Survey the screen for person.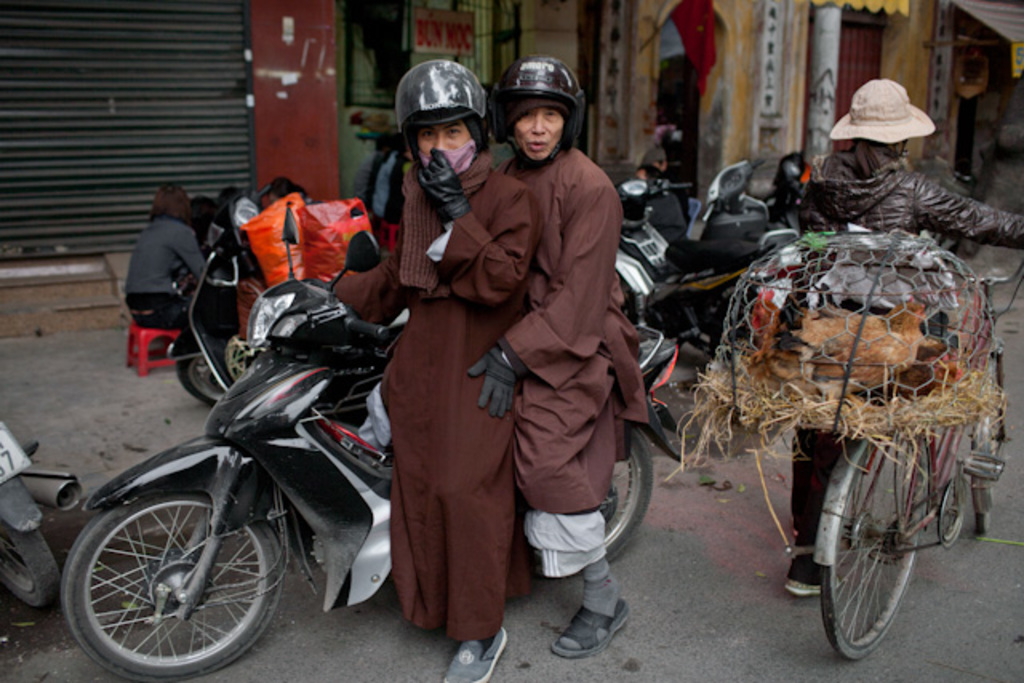
Survey found: 792,77,1022,600.
